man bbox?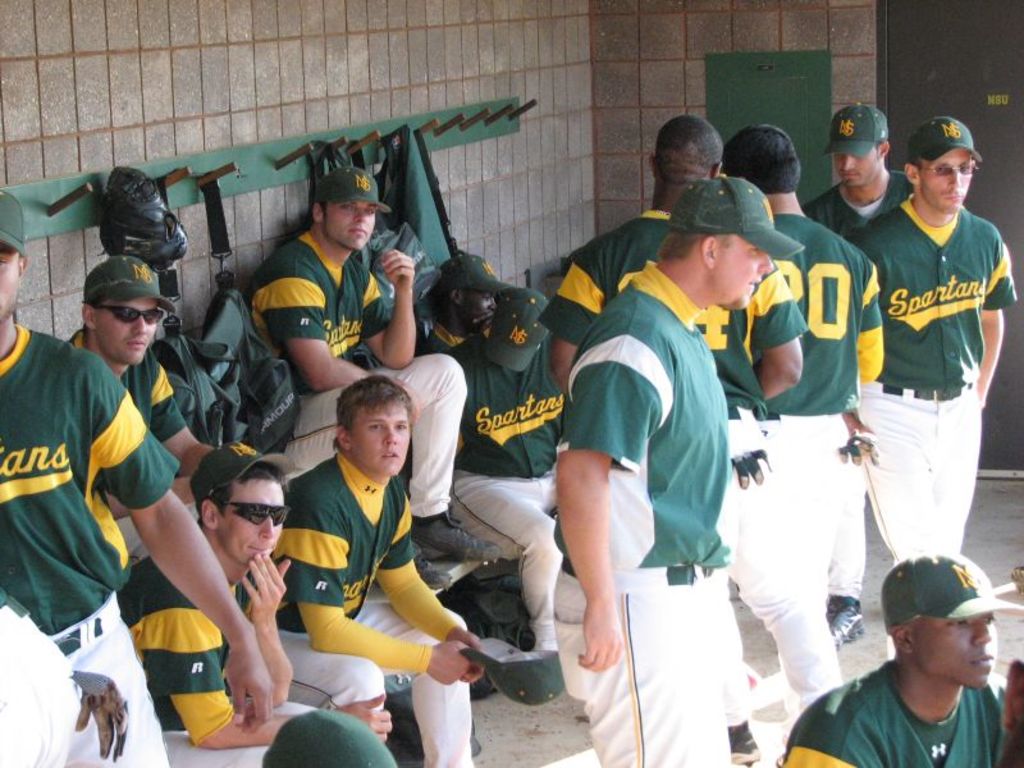
(0,179,266,767)
